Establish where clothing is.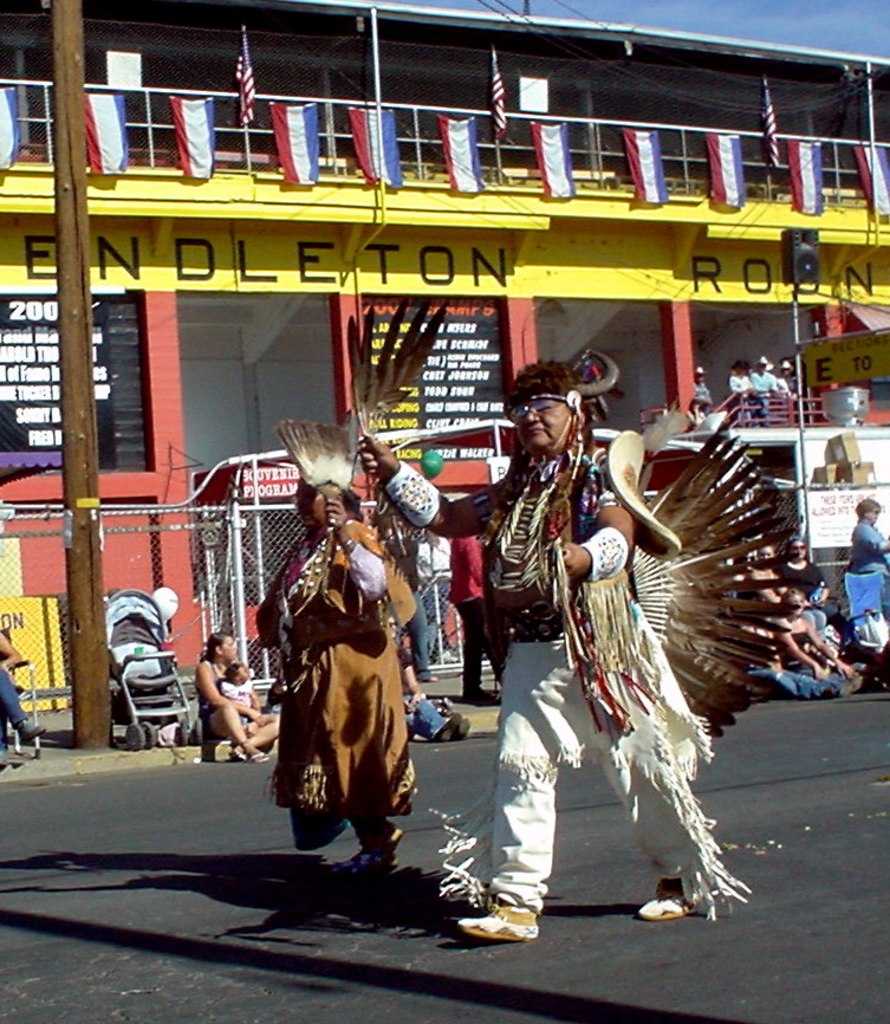
Established at x1=754, y1=369, x2=777, y2=423.
